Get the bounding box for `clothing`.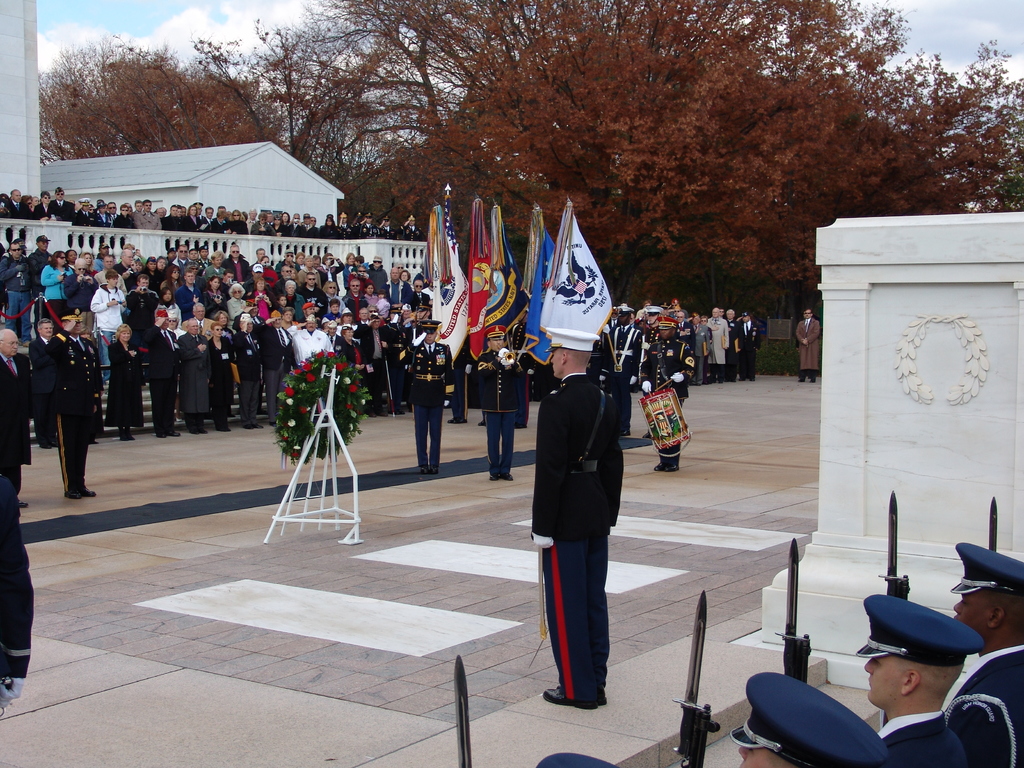
[521,319,634,675].
